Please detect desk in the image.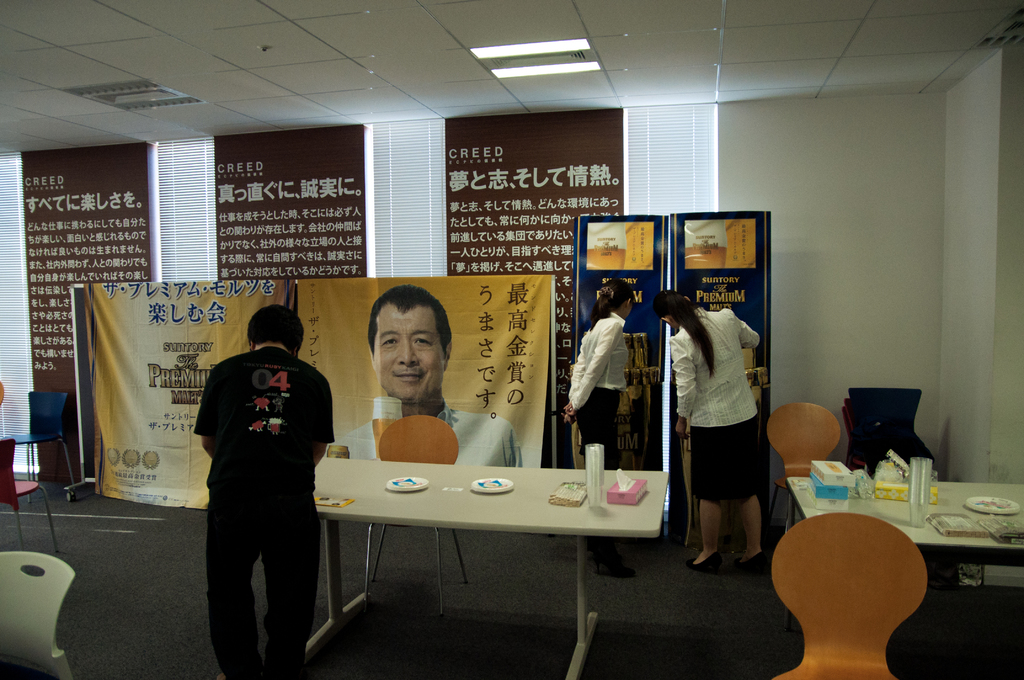
BBox(780, 471, 1023, 633).
